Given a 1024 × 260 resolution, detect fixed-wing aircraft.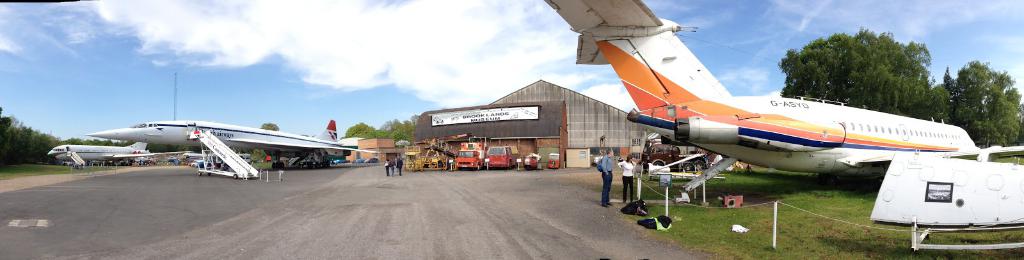
(left=88, top=117, right=377, bottom=162).
